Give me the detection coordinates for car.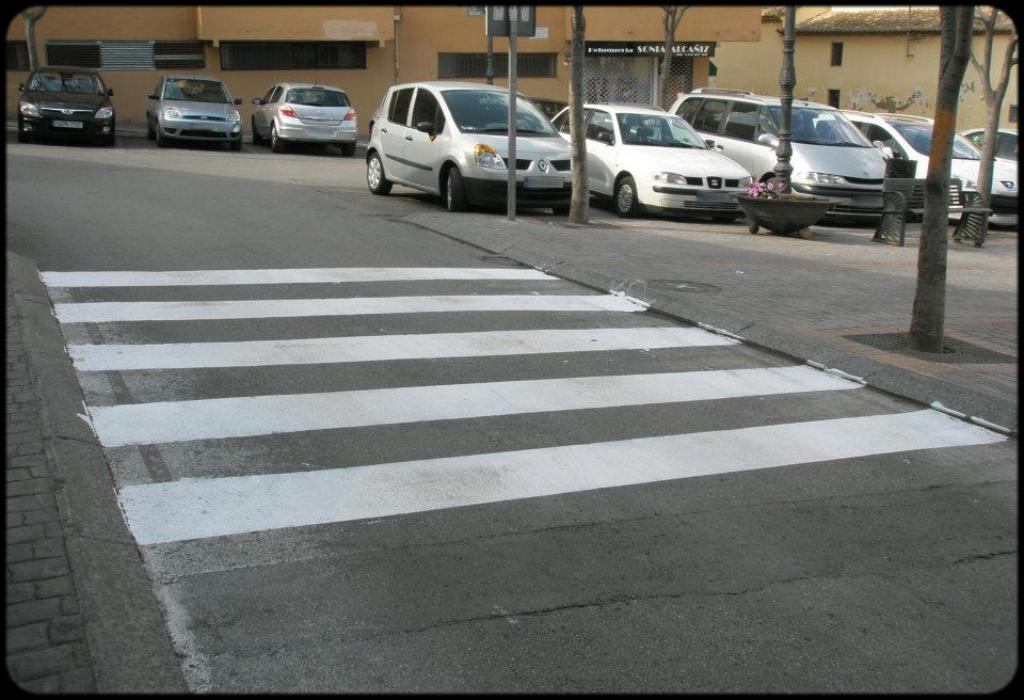
rect(249, 74, 355, 154).
